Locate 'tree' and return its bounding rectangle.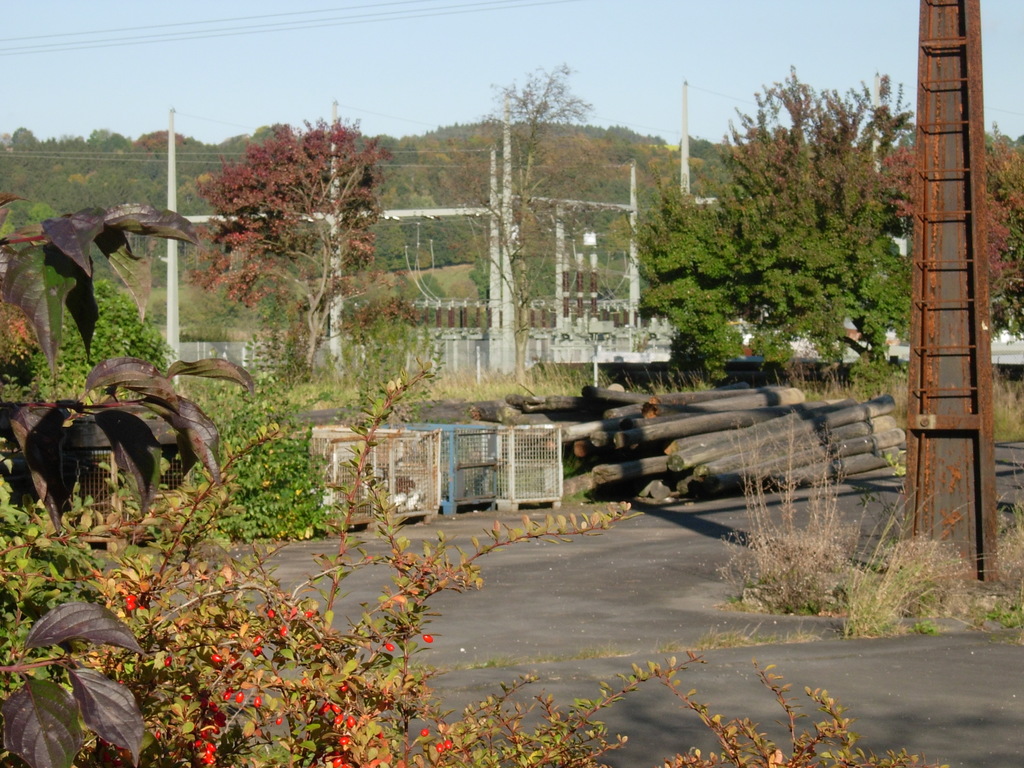
<box>628,66,909,377</box>.
